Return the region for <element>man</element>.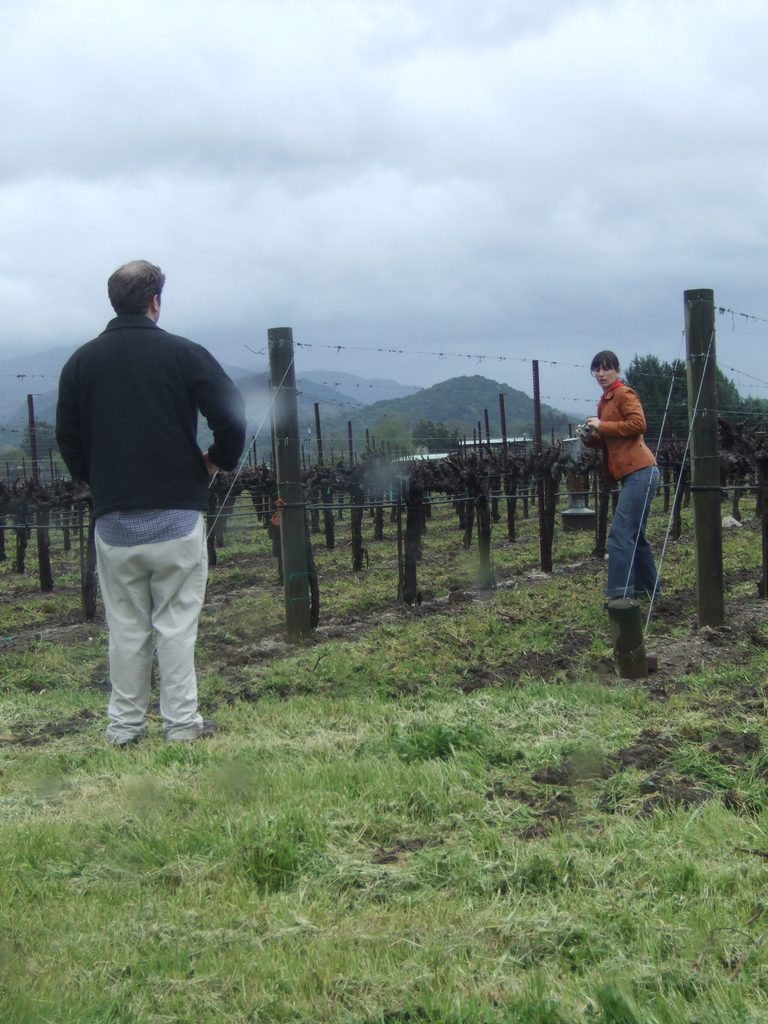
62, 243, 250, 769.
